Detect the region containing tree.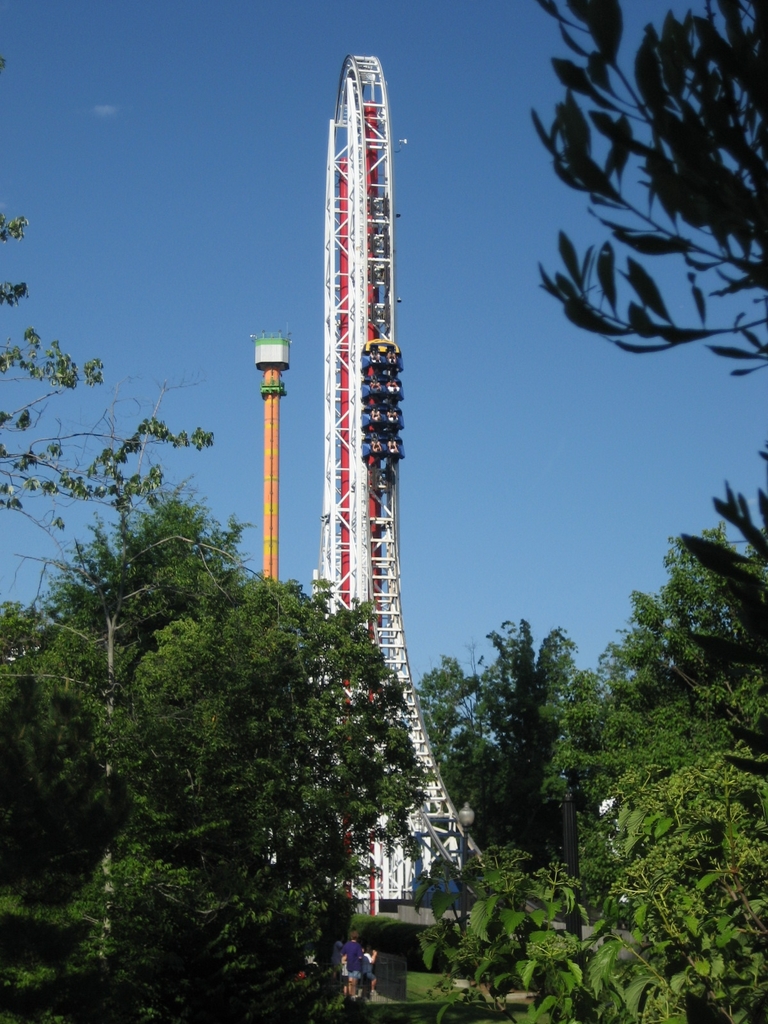
511,0,767,422.
